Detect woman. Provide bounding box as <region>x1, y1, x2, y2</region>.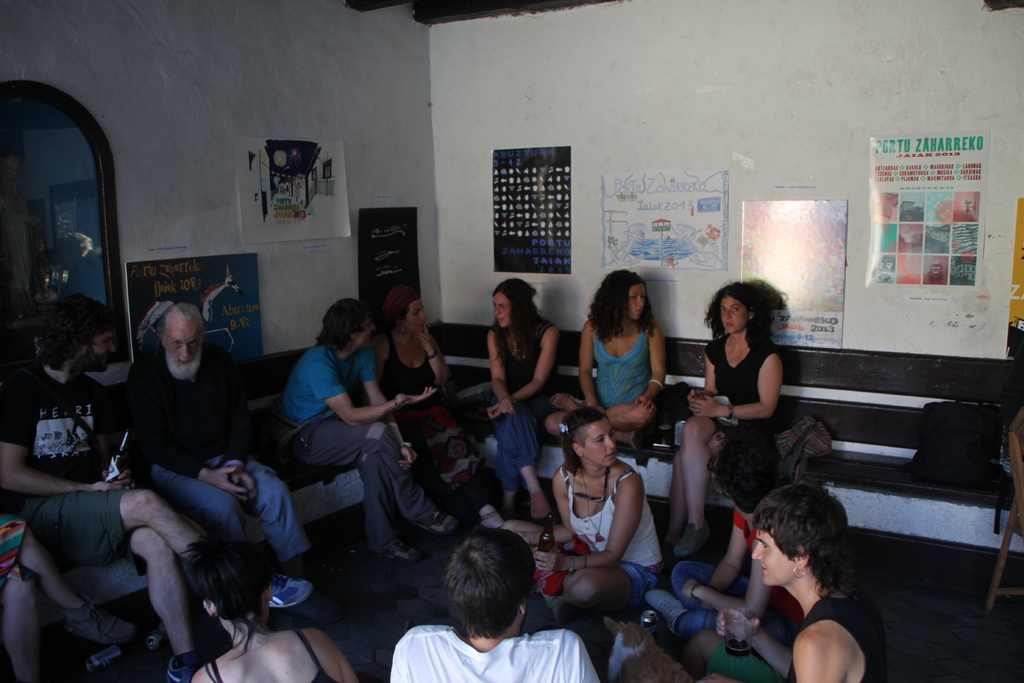
<region>576, 276, 687, 441</region>.
